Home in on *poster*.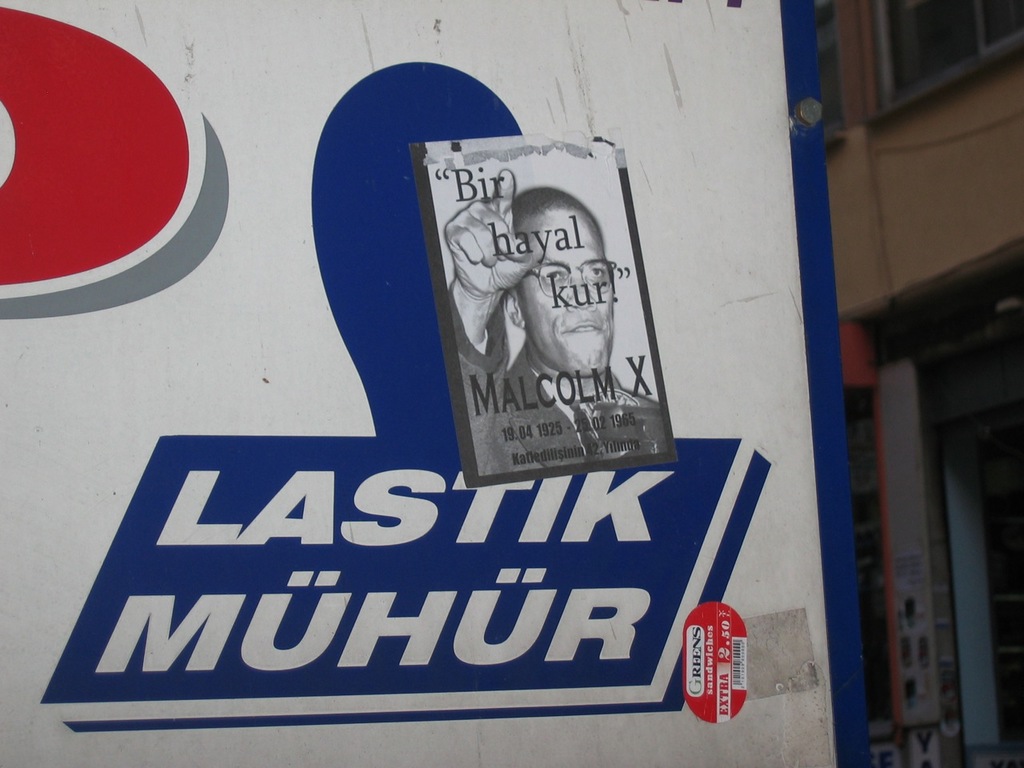
Homed in at (left=0, top=0, right=835, bottom=767).
